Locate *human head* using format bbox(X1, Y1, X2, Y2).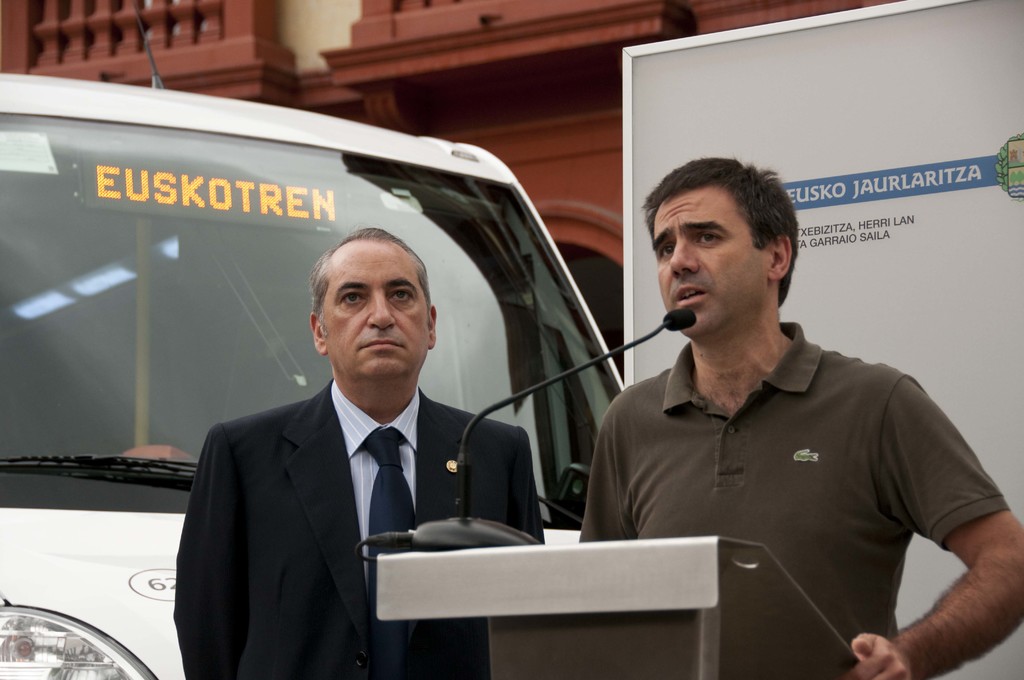
bbox(292, 225, 436, 393).
